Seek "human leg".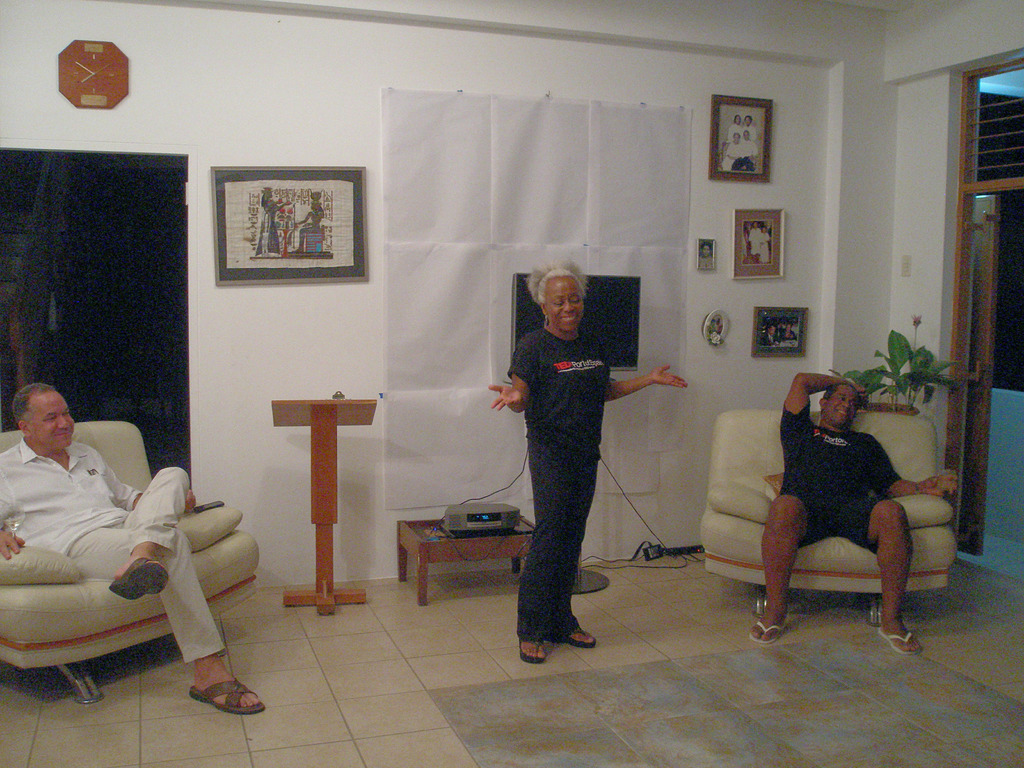
select_region(70, 518, 262, 714).
